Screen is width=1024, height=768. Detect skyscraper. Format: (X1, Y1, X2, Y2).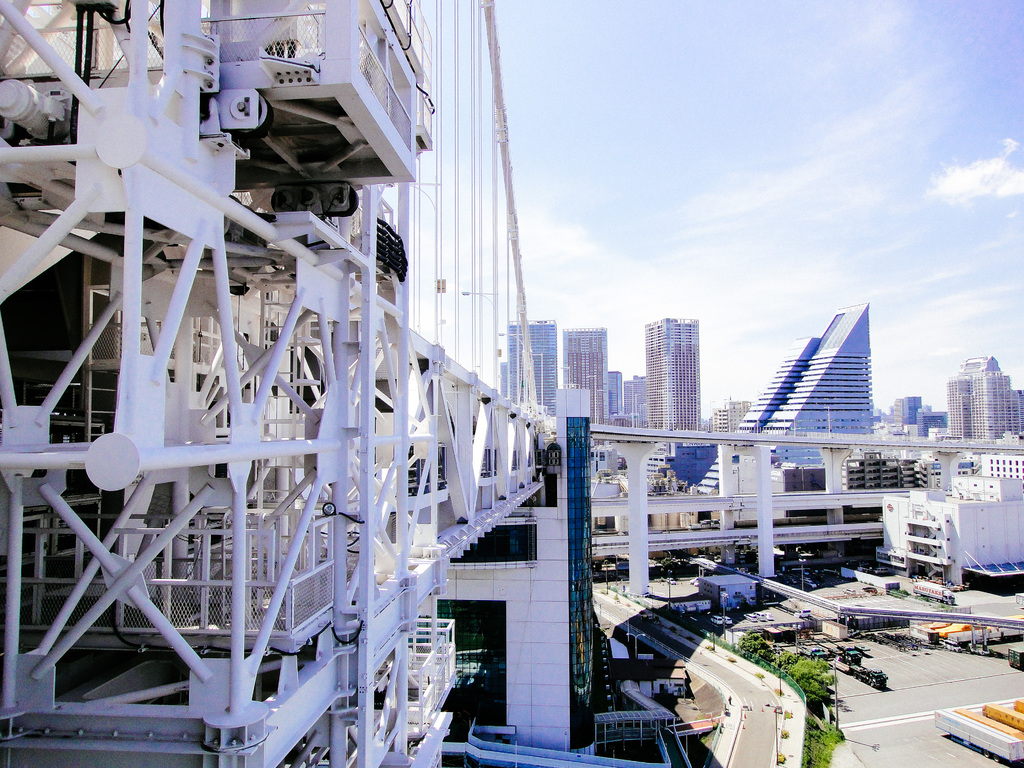
(605, 372, 628, 409).
